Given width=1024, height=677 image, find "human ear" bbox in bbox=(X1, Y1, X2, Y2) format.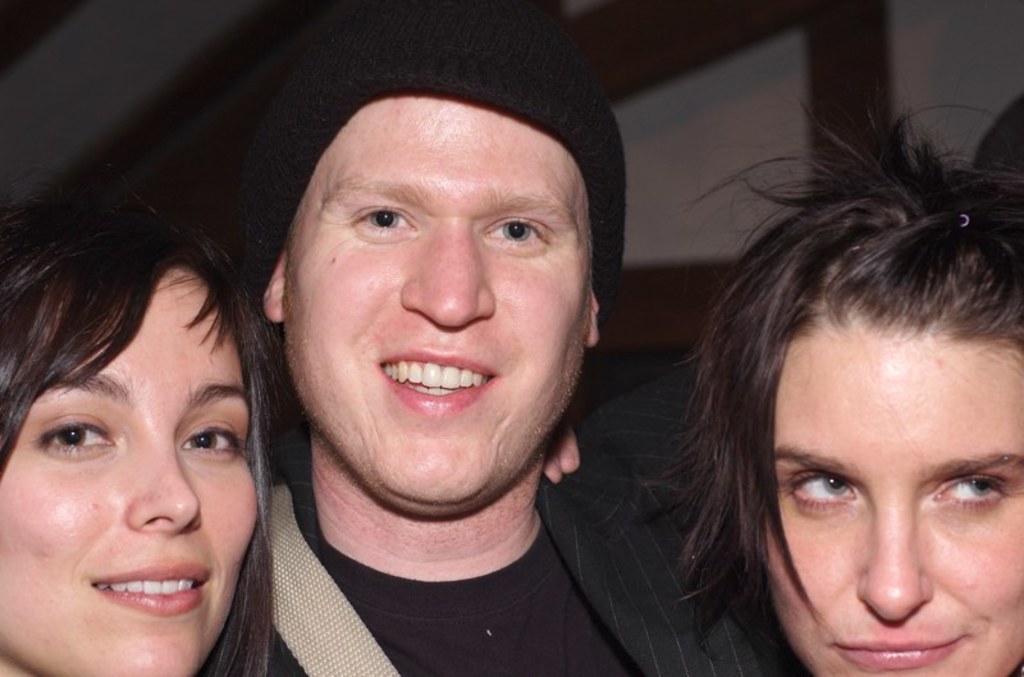
bbox=(588, 292, 603, 347).
